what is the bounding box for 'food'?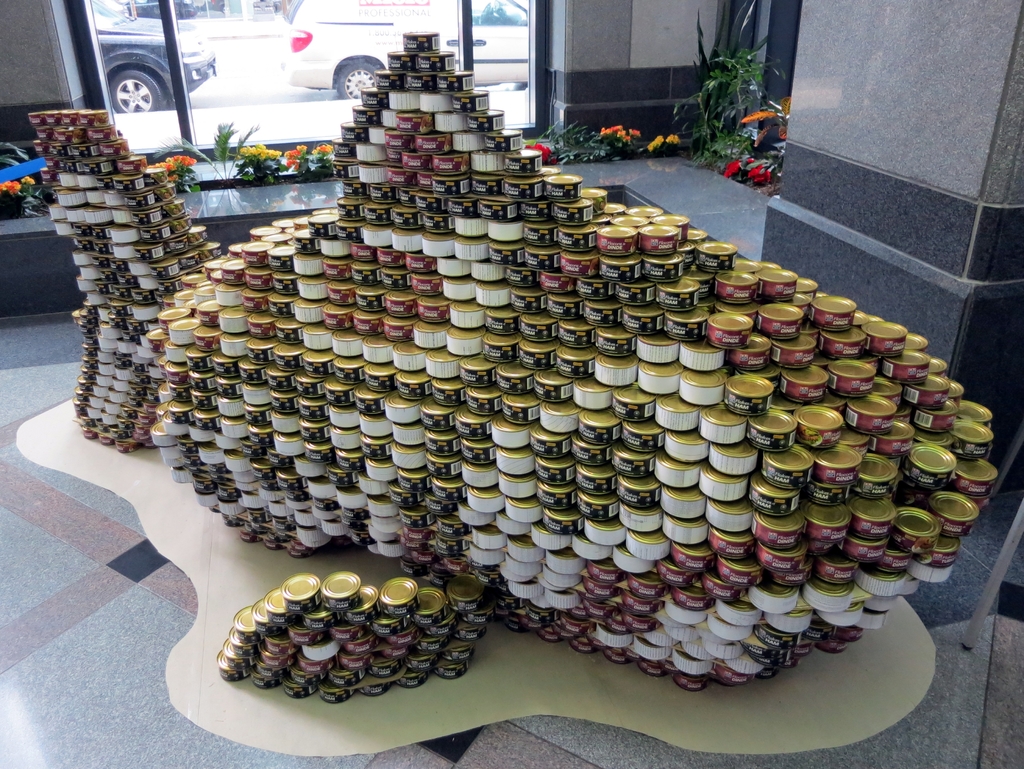
x1=262, y1=253, x2=271, y2=268.
